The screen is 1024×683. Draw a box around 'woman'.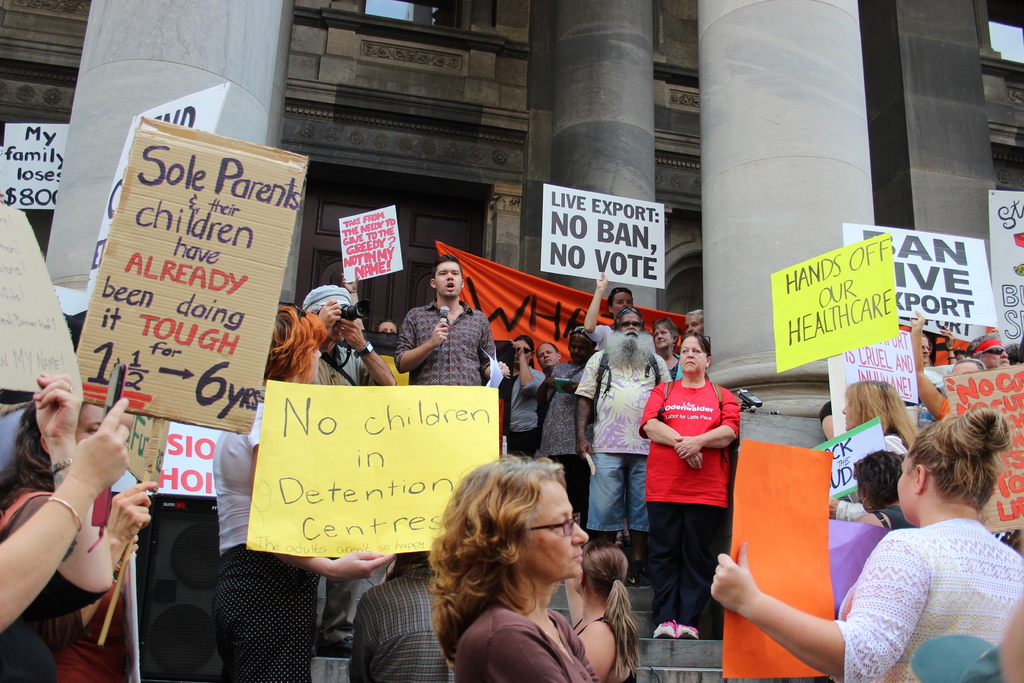
locate(504, 334, 546, 462).
